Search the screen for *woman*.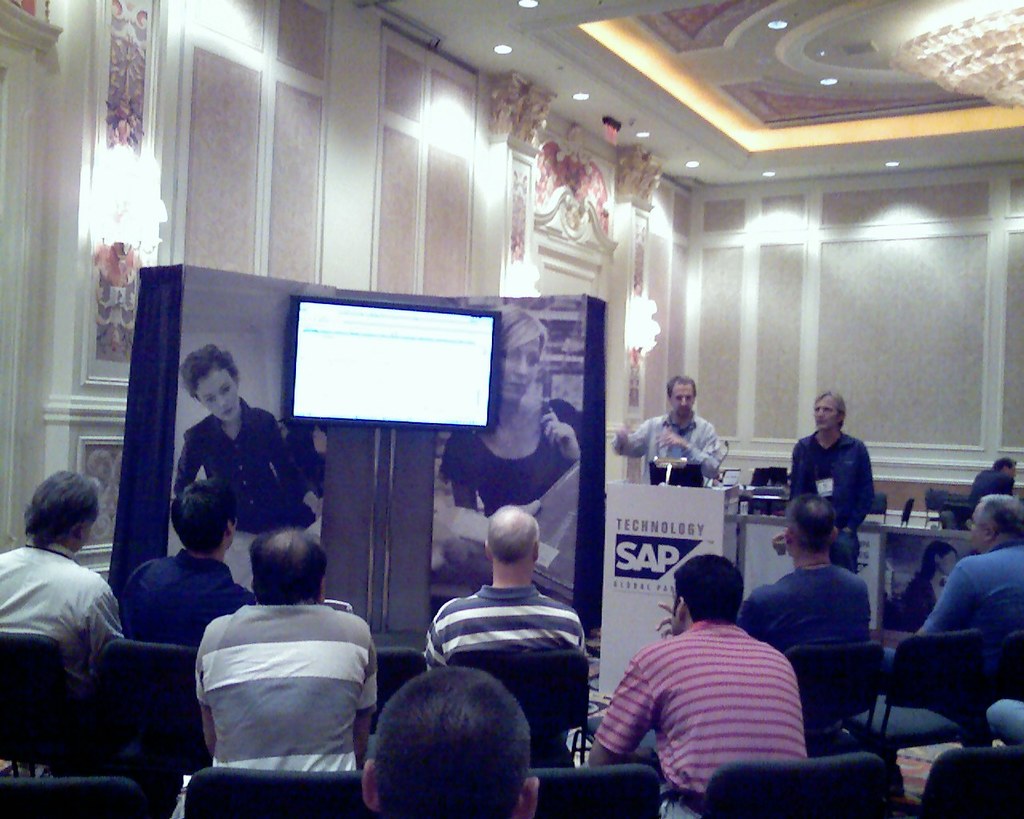
Found at [177, 344, 320, 533].
